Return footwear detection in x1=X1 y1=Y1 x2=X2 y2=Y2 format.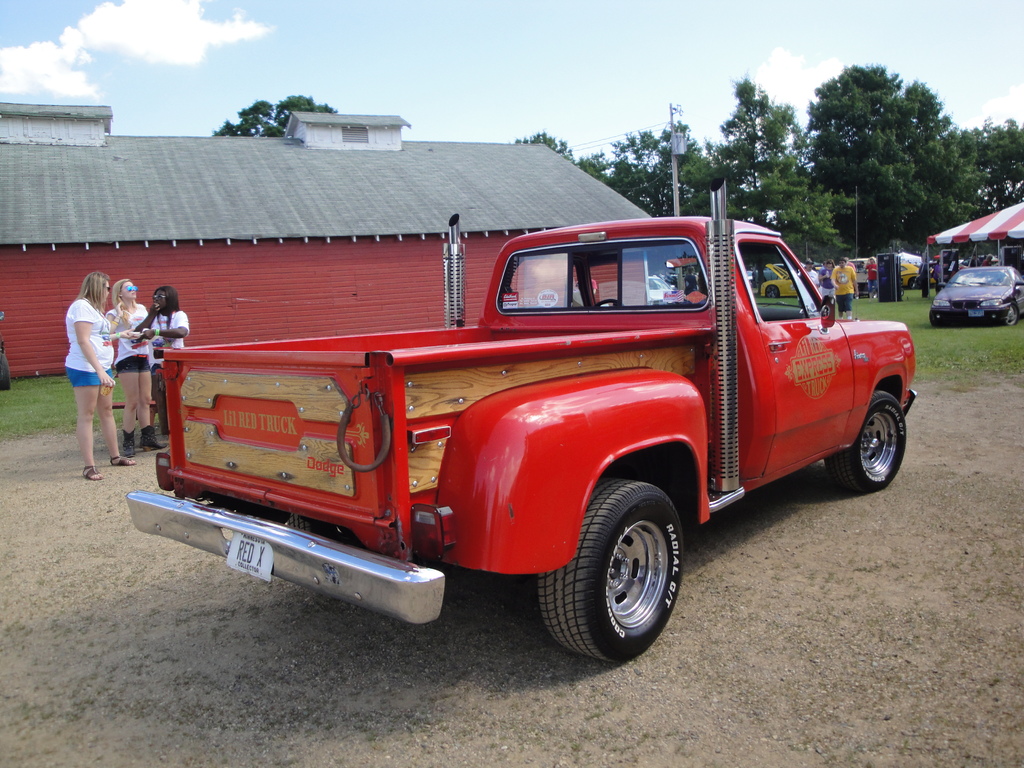
x1=140 y1=426 x2=168 y2=447.
